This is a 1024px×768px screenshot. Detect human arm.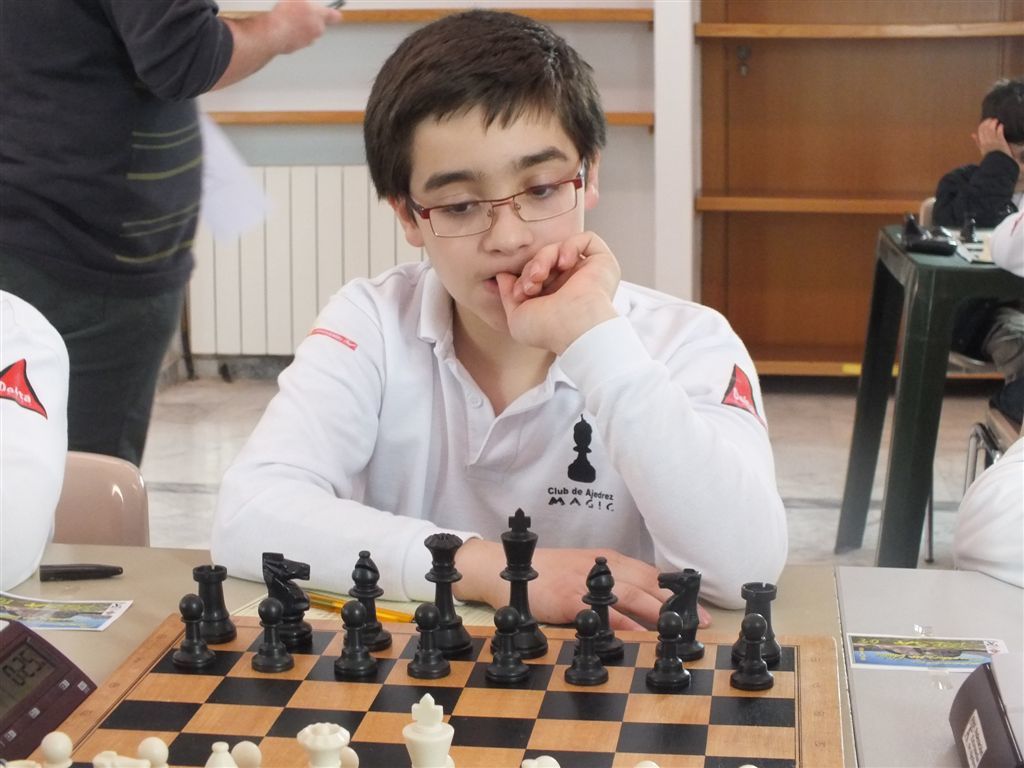
x1=493 y1=230 x2=791 y2=610.
